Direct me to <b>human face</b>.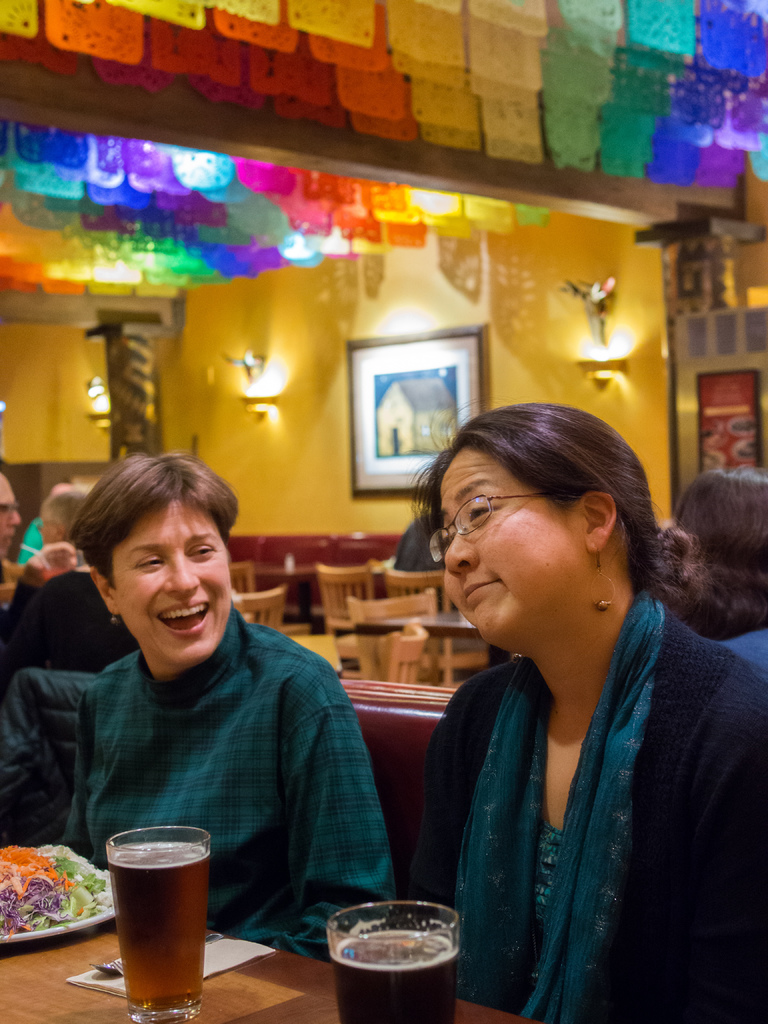
Direction: box(443, 449, 583, 639).
